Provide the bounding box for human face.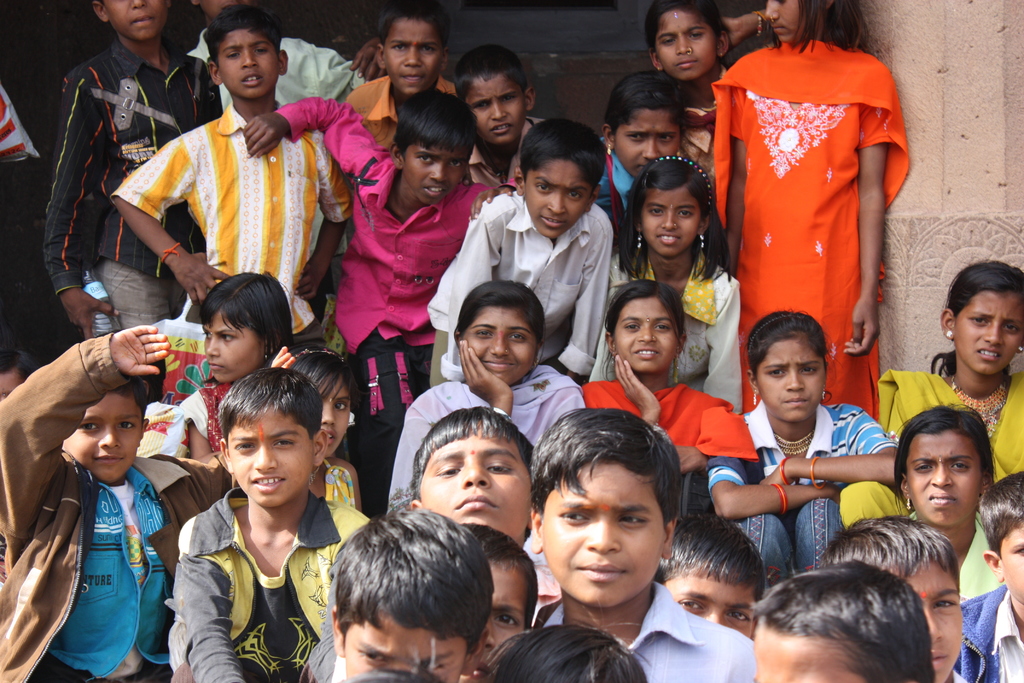
bbox=[385, 19, 444, 88].
